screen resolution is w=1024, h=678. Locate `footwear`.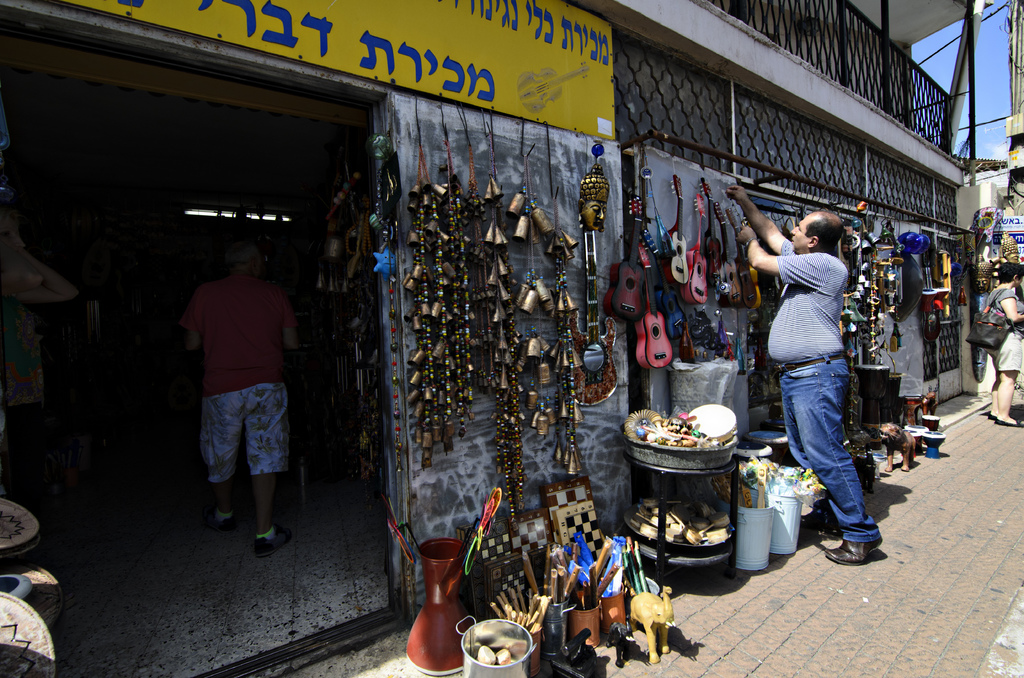
x1=995, y1=414, x2=1023, y2=431.
